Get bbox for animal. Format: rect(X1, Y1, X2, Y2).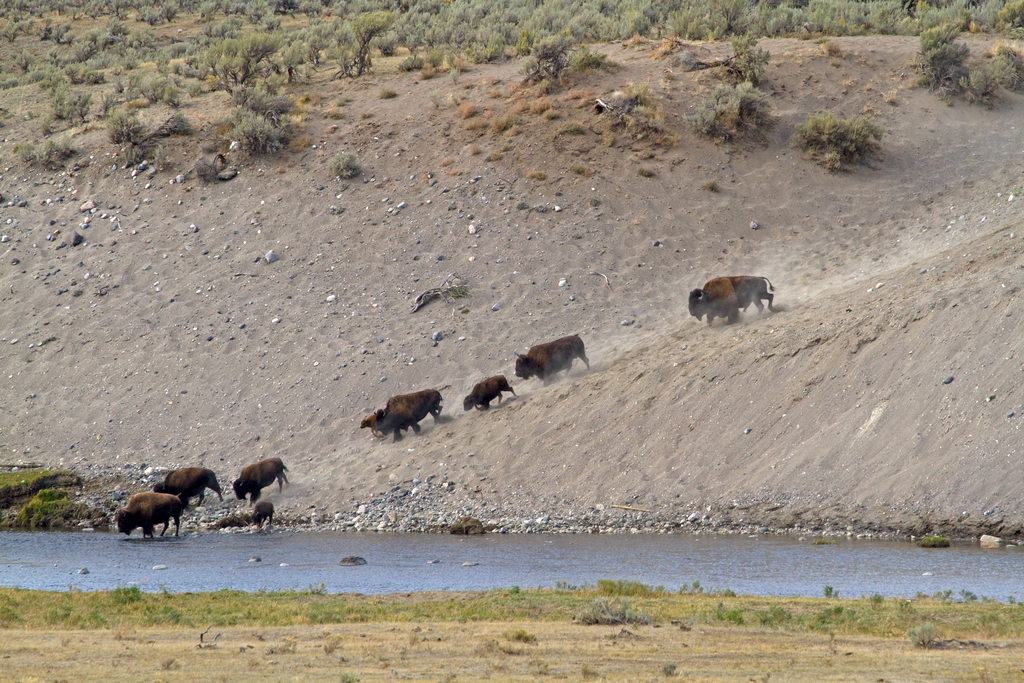
rect(463, 374, 517, 409).
